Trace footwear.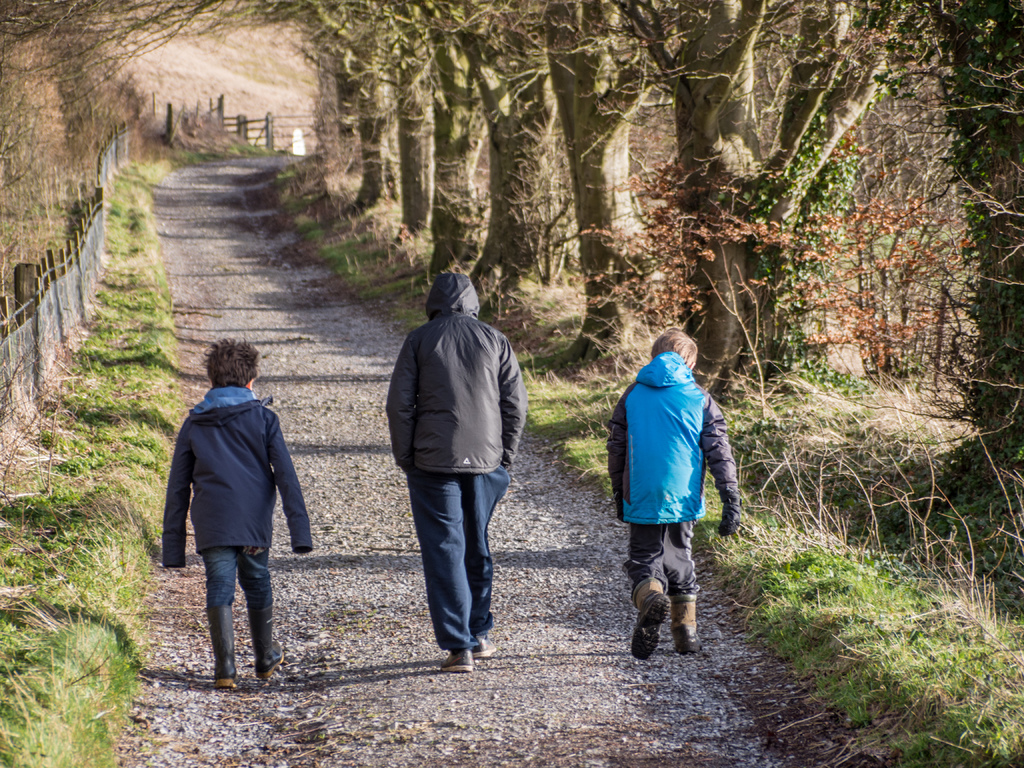
Traced to [671, 595, 701, 653].
